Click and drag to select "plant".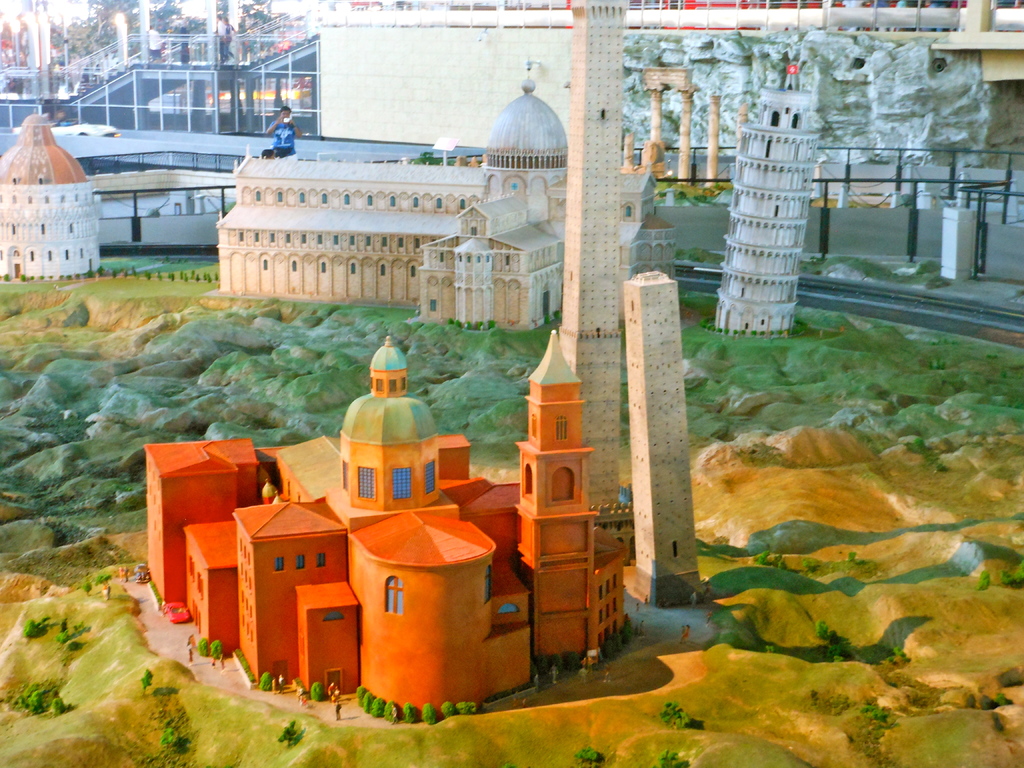
Selection: 269:717:305:748.
